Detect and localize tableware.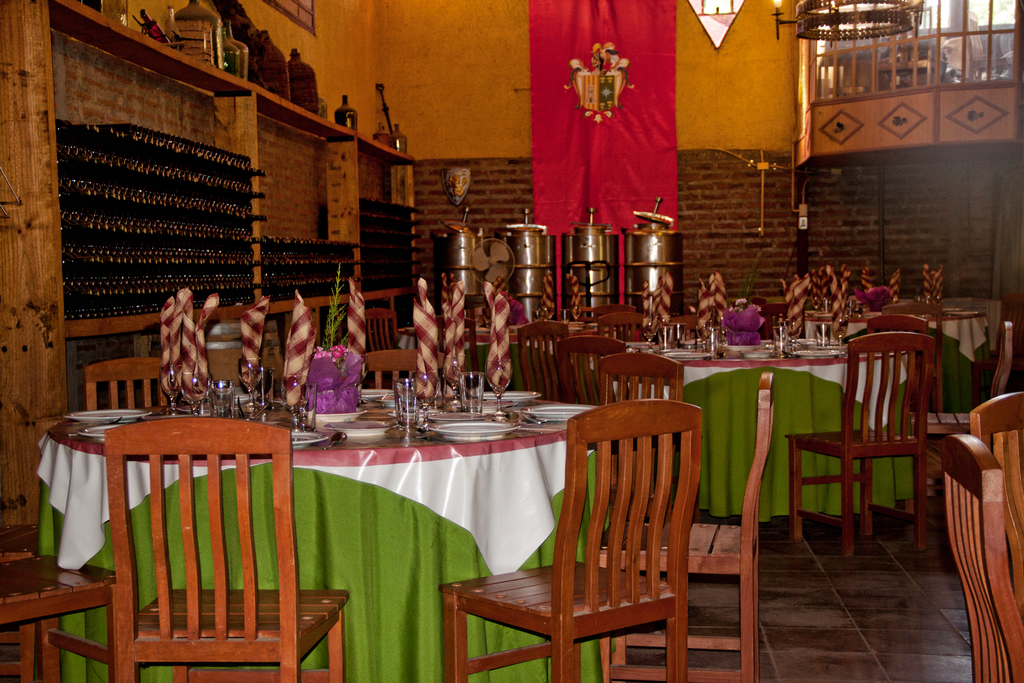
Localized at 235, 393, 252, 402.
